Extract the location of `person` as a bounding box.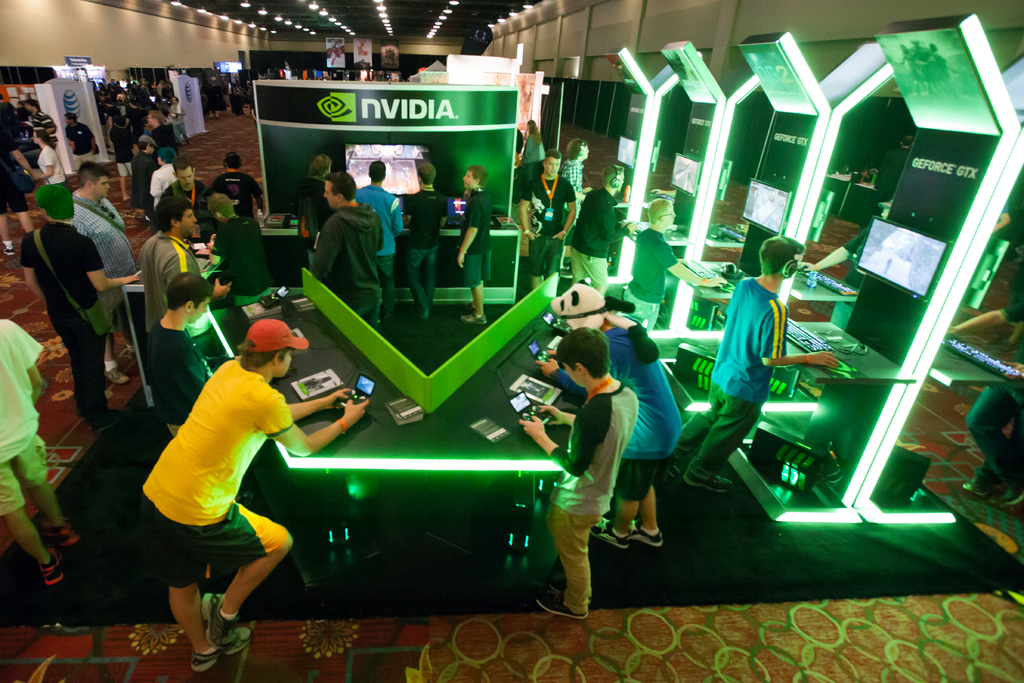
locate(0, 316, 60, 597).
